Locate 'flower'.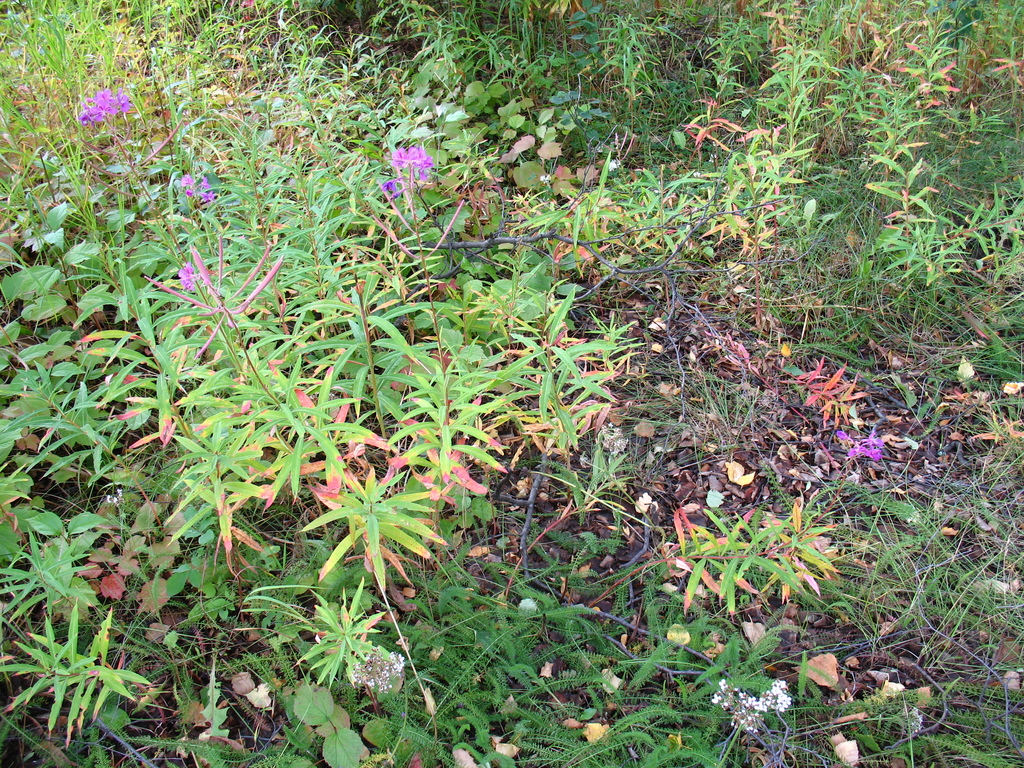
Bounding box: Rect(201, 174, 210, 186).
